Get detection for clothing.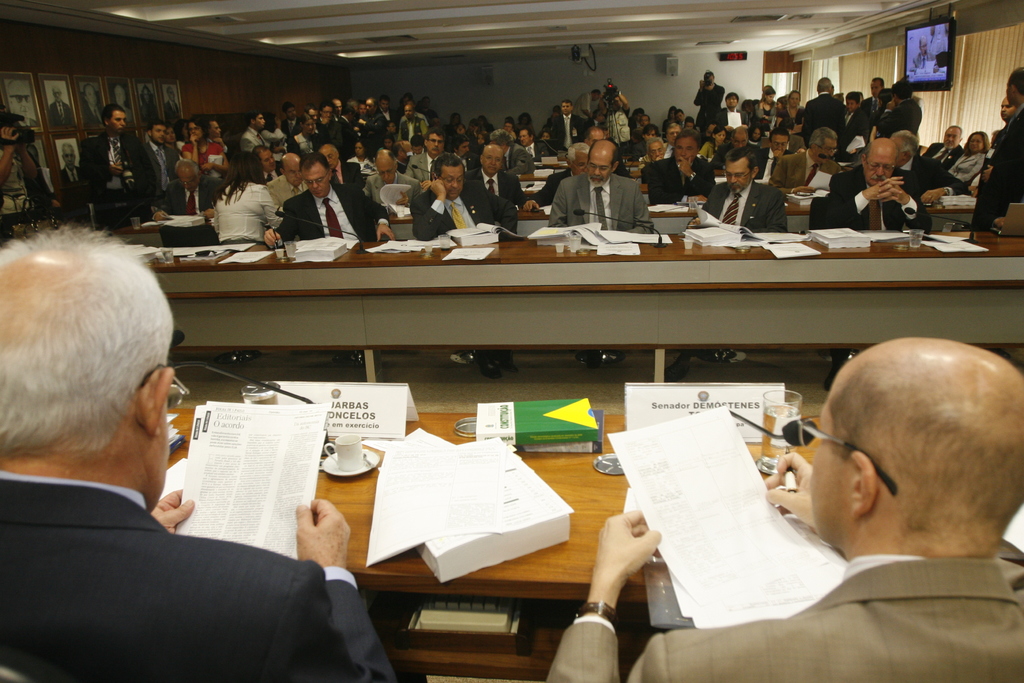
Detection: pyautogui.locateOnScreen(699, 185, 783, 236).
